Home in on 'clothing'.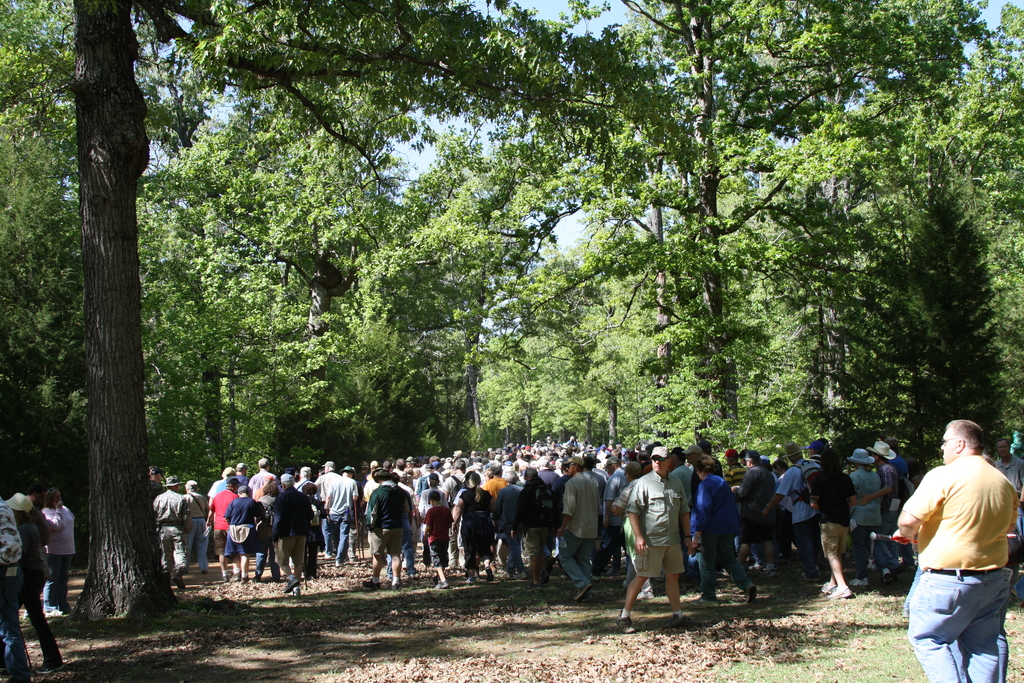
Homed in at [292, 472, 310, 490].
